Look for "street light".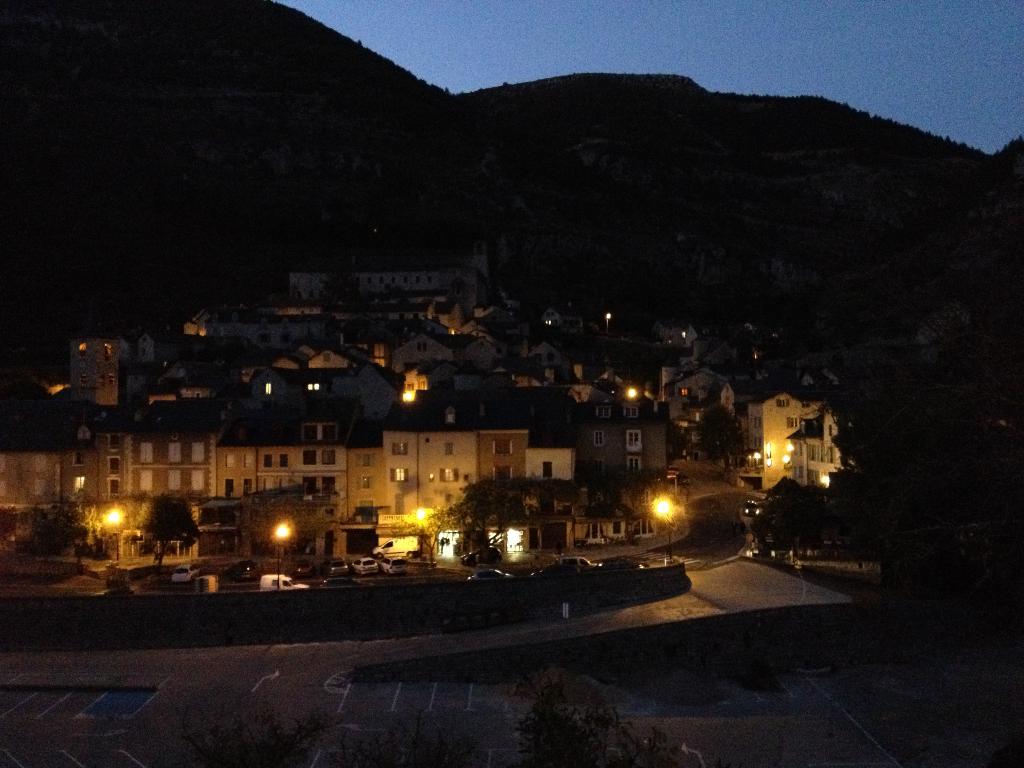
Found: l=102, t=512, r=118, b=569.
